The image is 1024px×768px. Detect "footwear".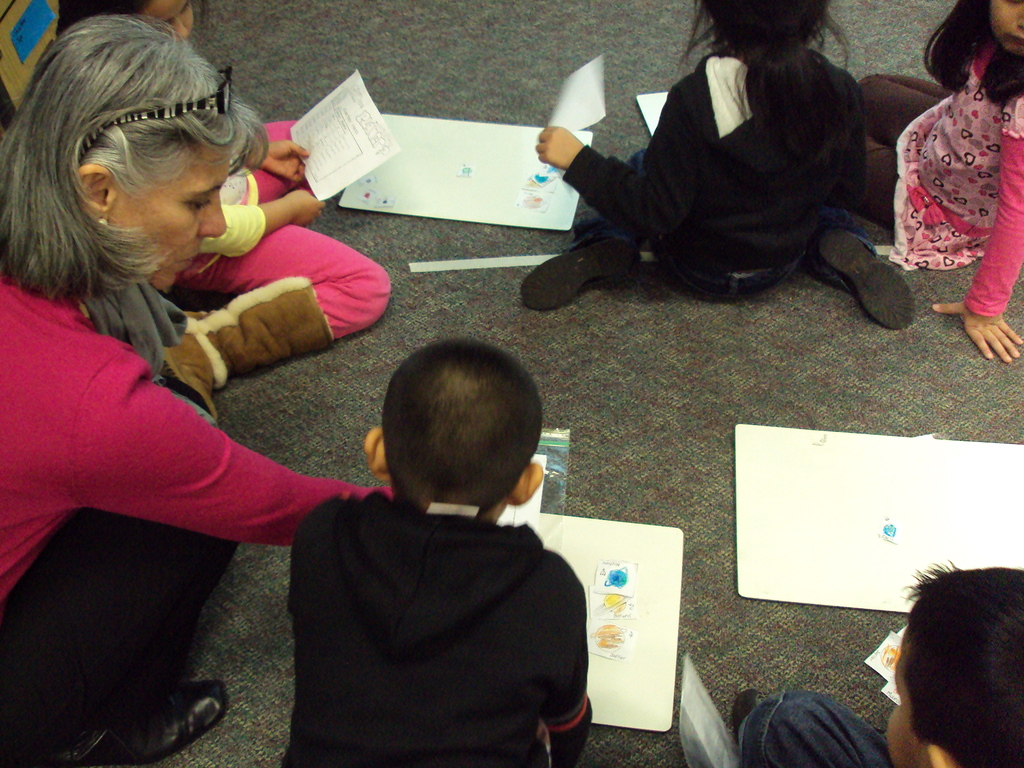
Detection: <box>815,226,916,331</box>.
